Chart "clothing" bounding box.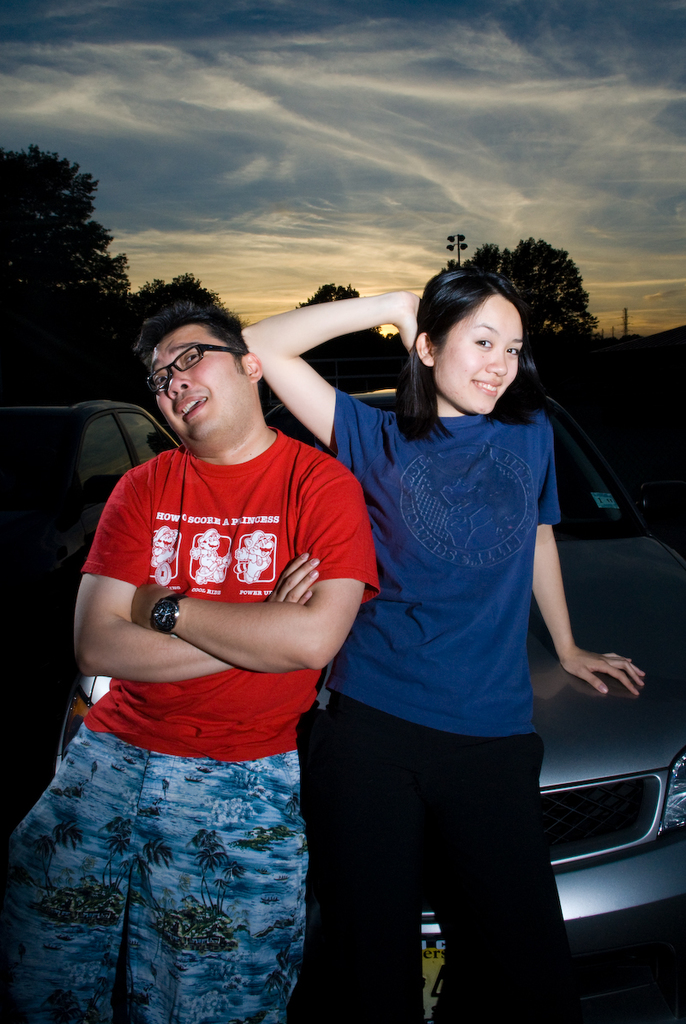
Charted: rect(38, 433, 354, 952).
